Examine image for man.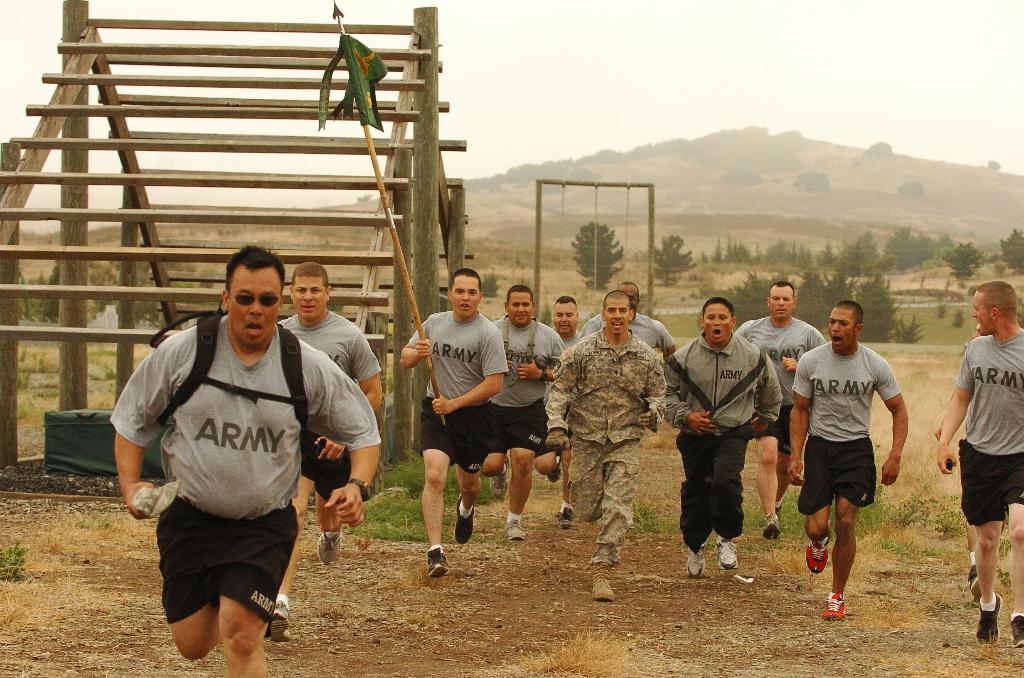
Examination result: {"left": 478, "top": 282, "right": 566, "bottom": 538}.
